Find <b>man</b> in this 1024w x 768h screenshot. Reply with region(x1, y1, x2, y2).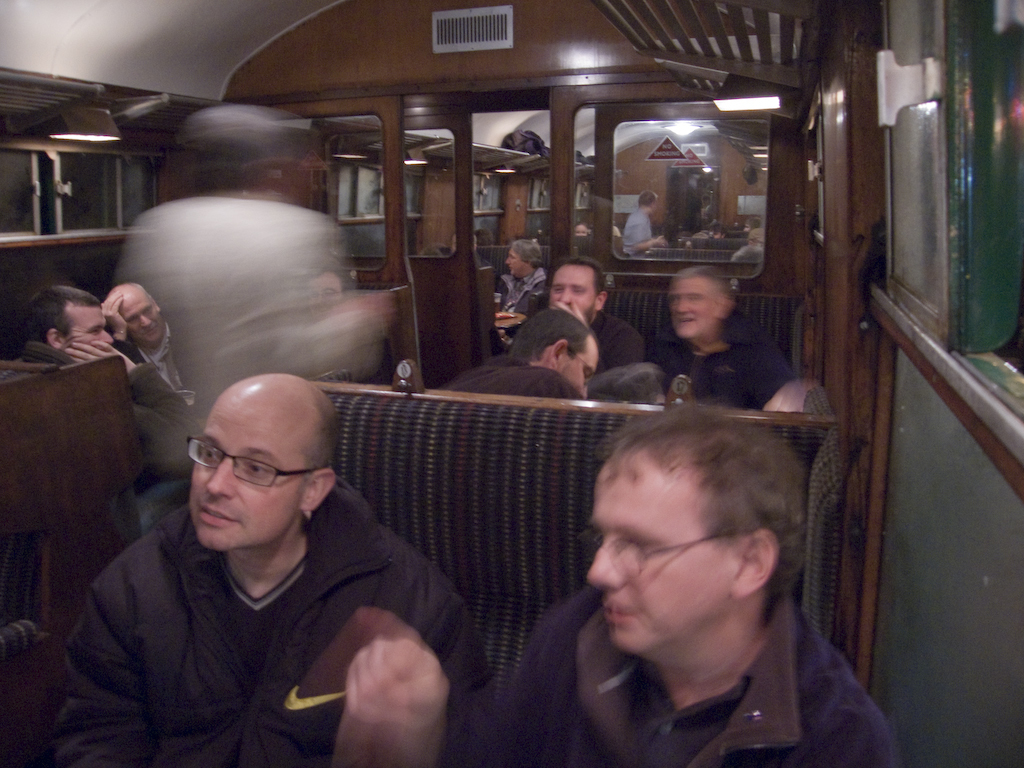
region(483, 396, 897, 767).
